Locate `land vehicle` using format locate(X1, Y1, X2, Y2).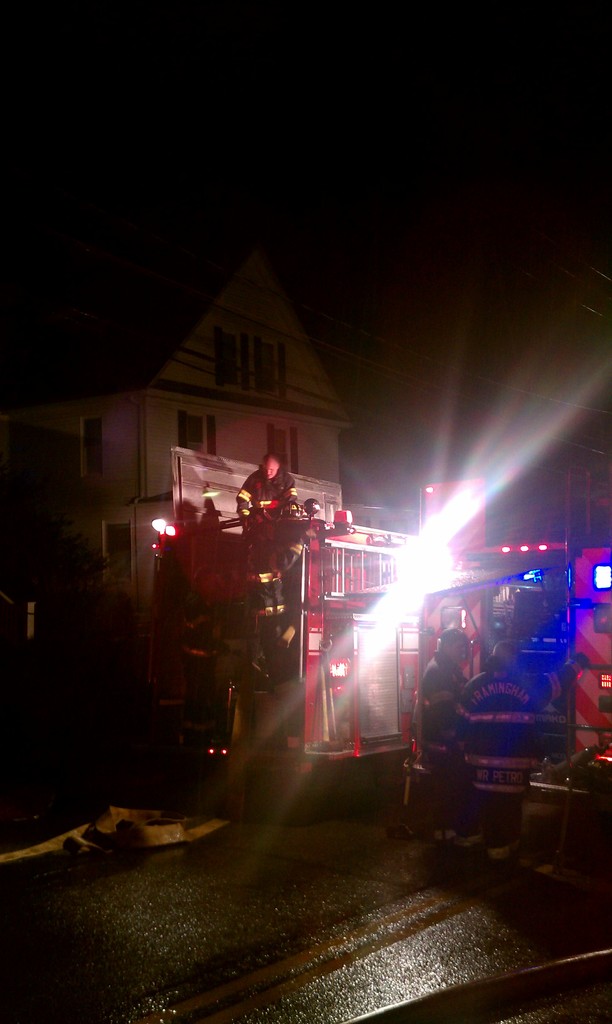
locate(243, 512, 458, 810).
